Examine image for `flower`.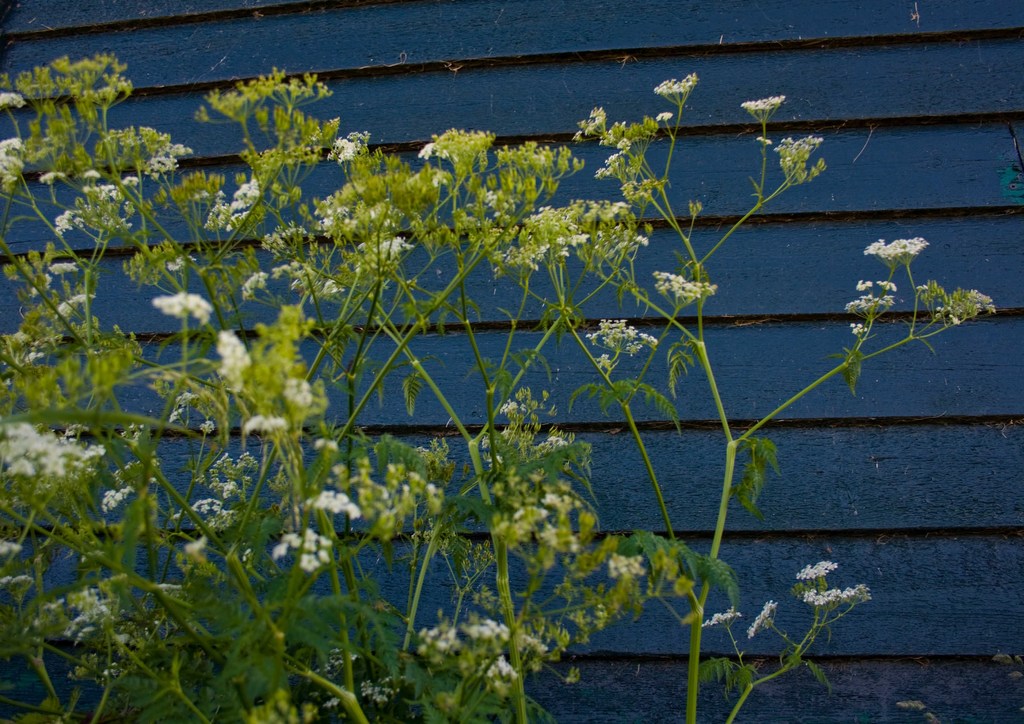
Examination result: <box>204,170,275,239</box>.
